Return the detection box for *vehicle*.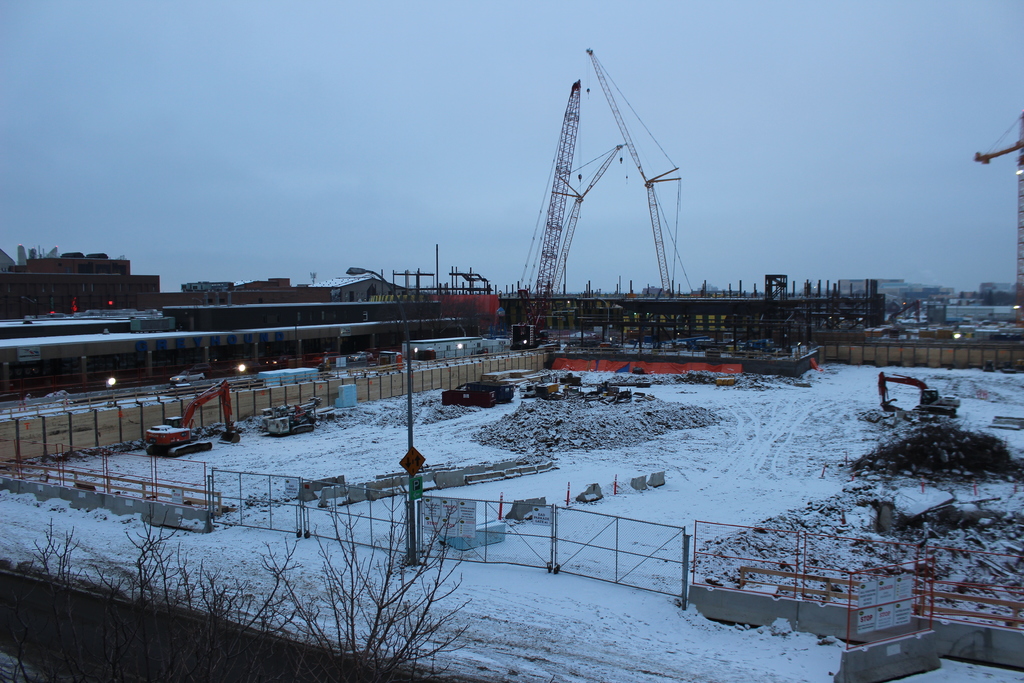
rect(168, 368, 205, 386).
